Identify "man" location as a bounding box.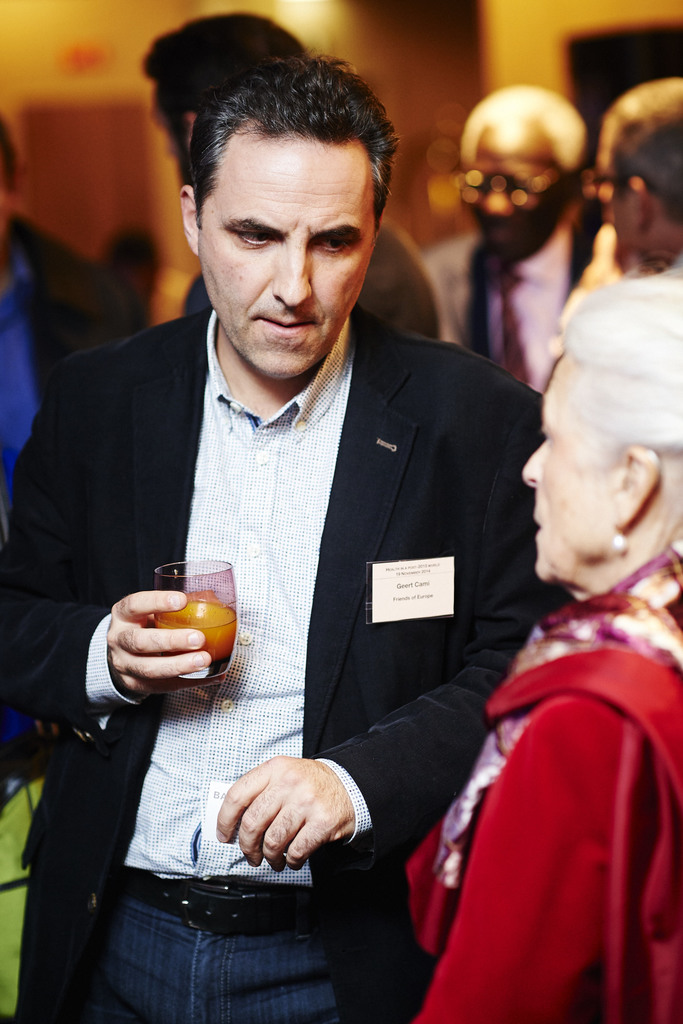
[left=605, top=62, right=682, bottom=283].
